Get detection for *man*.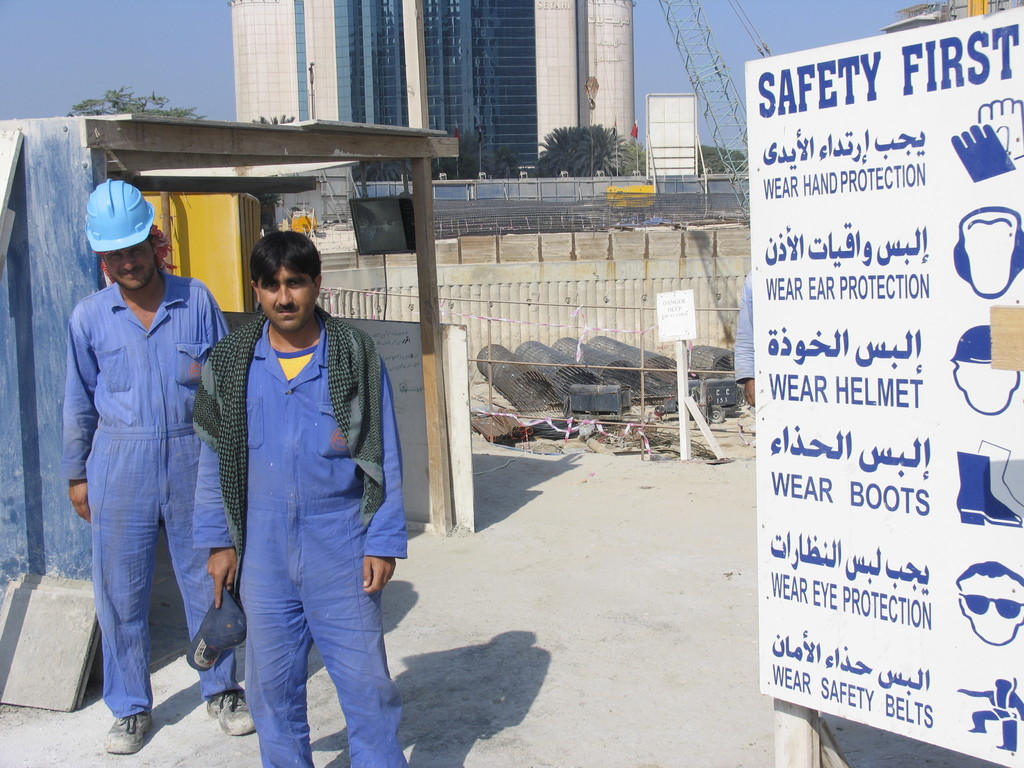
Detection: (left=179, top=231, right=419, bottom=767).
